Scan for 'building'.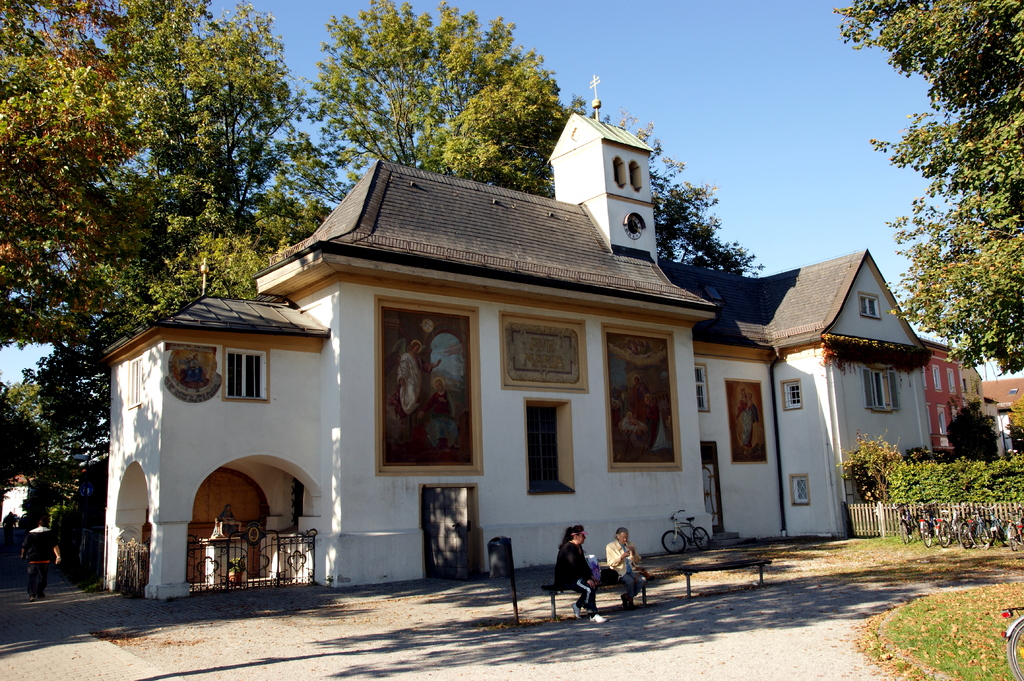
Scan result: bbox=(922, 339, 984, 456).
